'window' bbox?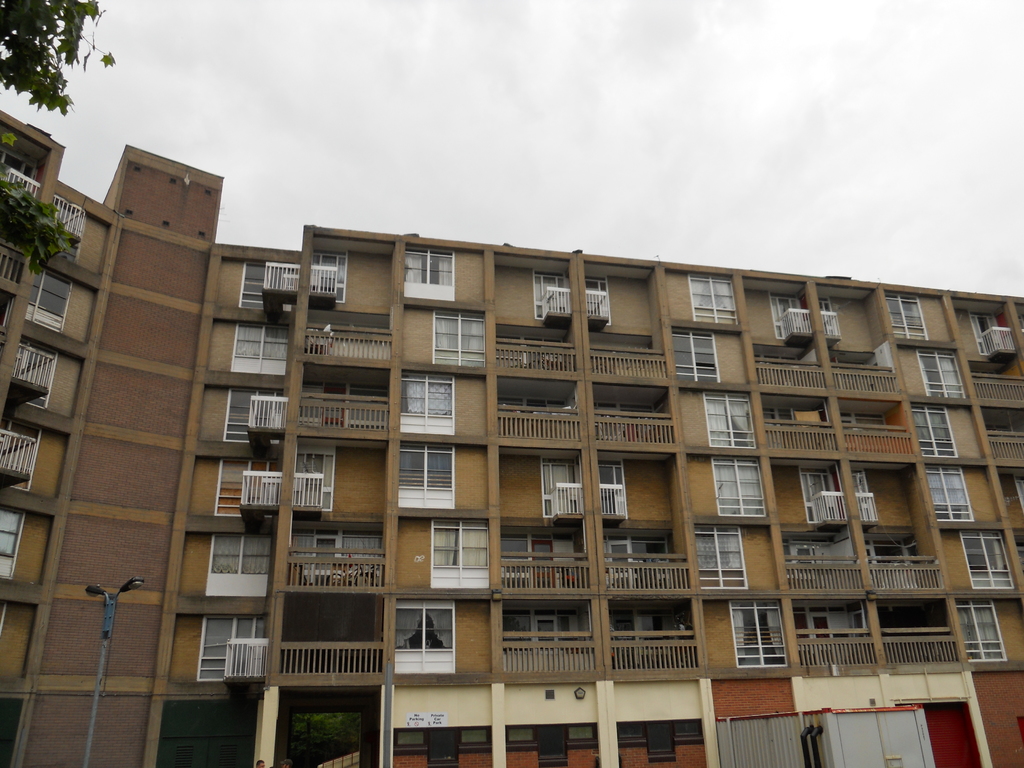
{"left": 954, "top": 596, "right": 1015, "bottom": 669}
